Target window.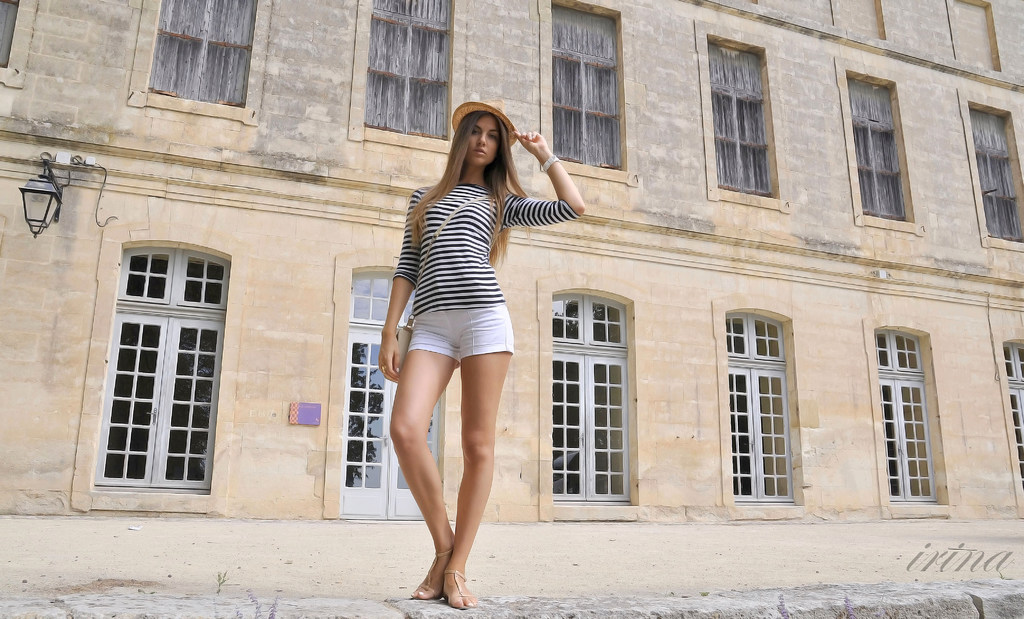
Target region: <box>860,312,955,518</box>.
